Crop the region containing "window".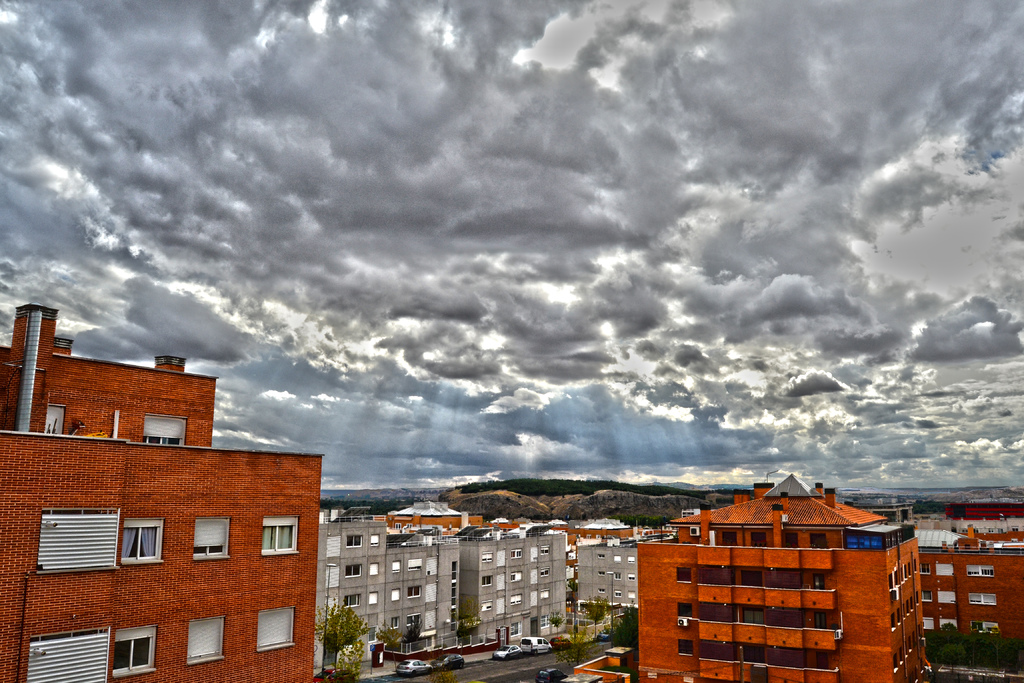
Crop region: 142,414,186,447.
